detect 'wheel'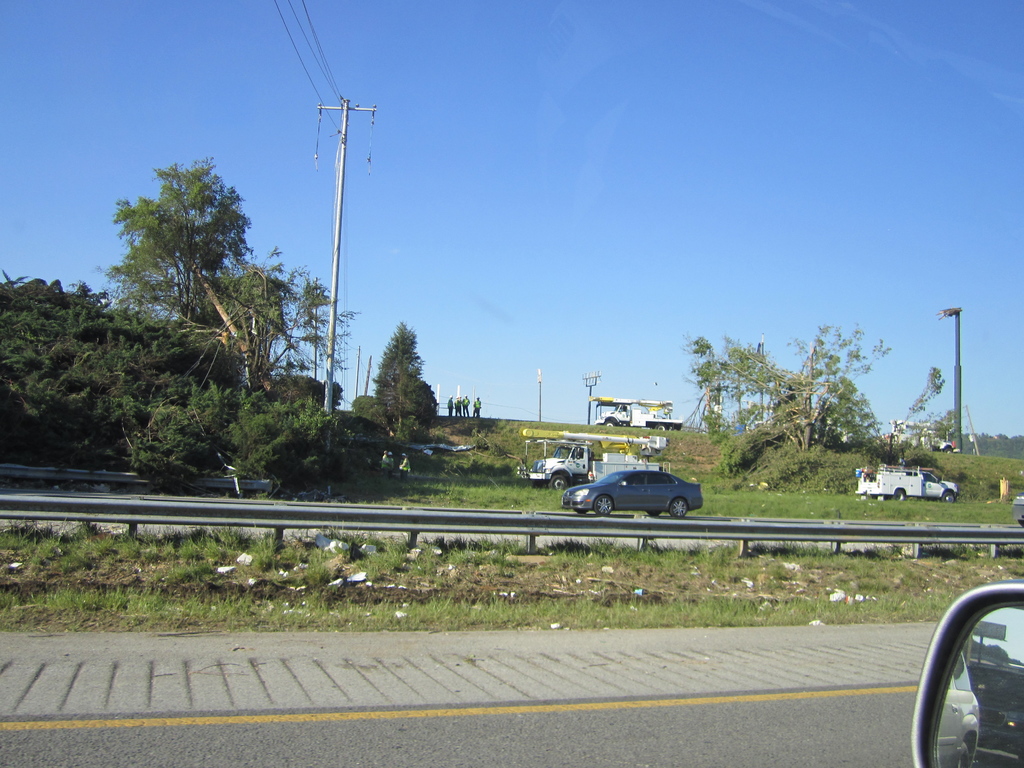
BBox(893, 491, 908, 500)
